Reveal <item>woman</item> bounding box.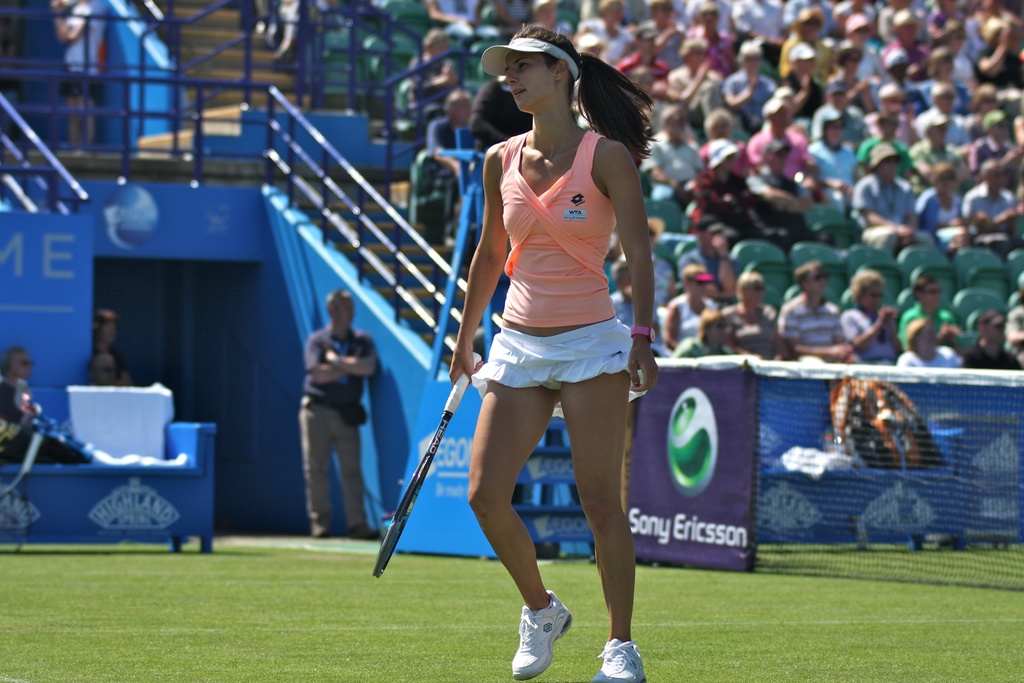
Revealed: crop(663, 41, 732, 123).
